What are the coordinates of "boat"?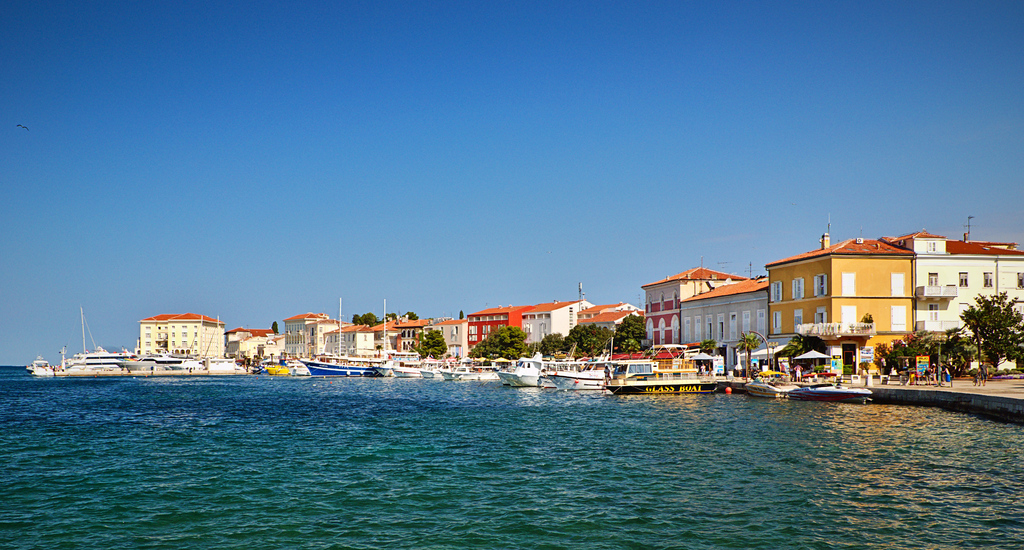
781 371 874 408.
